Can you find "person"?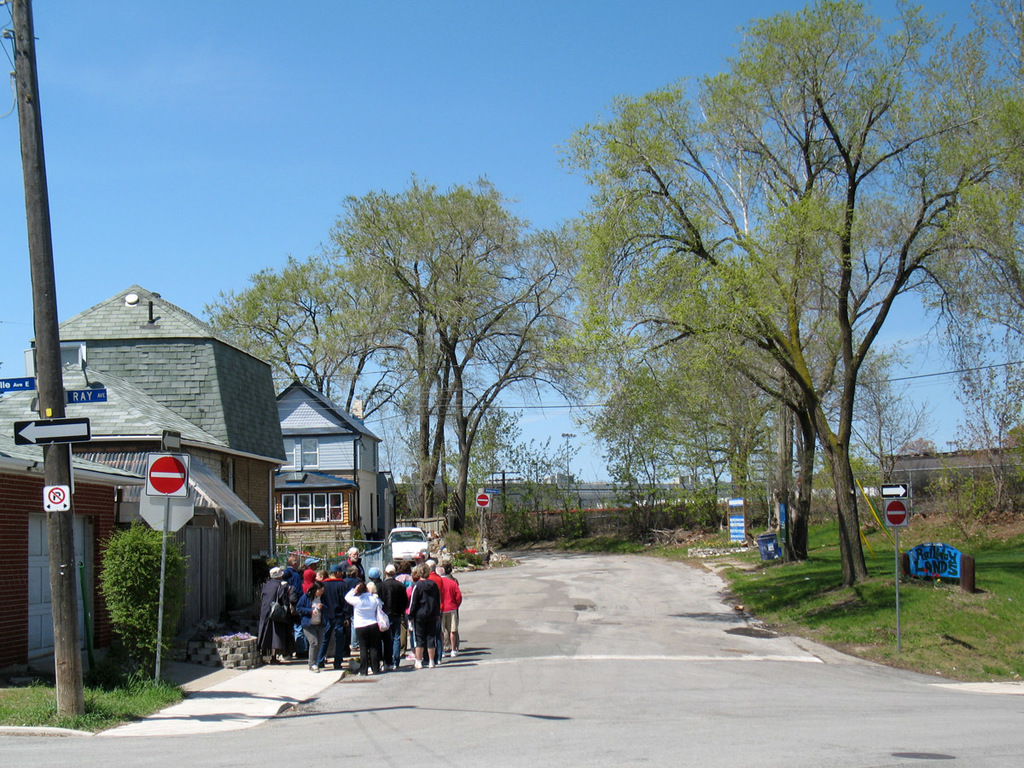
Yes, bounding box: [300,556,323,592].
